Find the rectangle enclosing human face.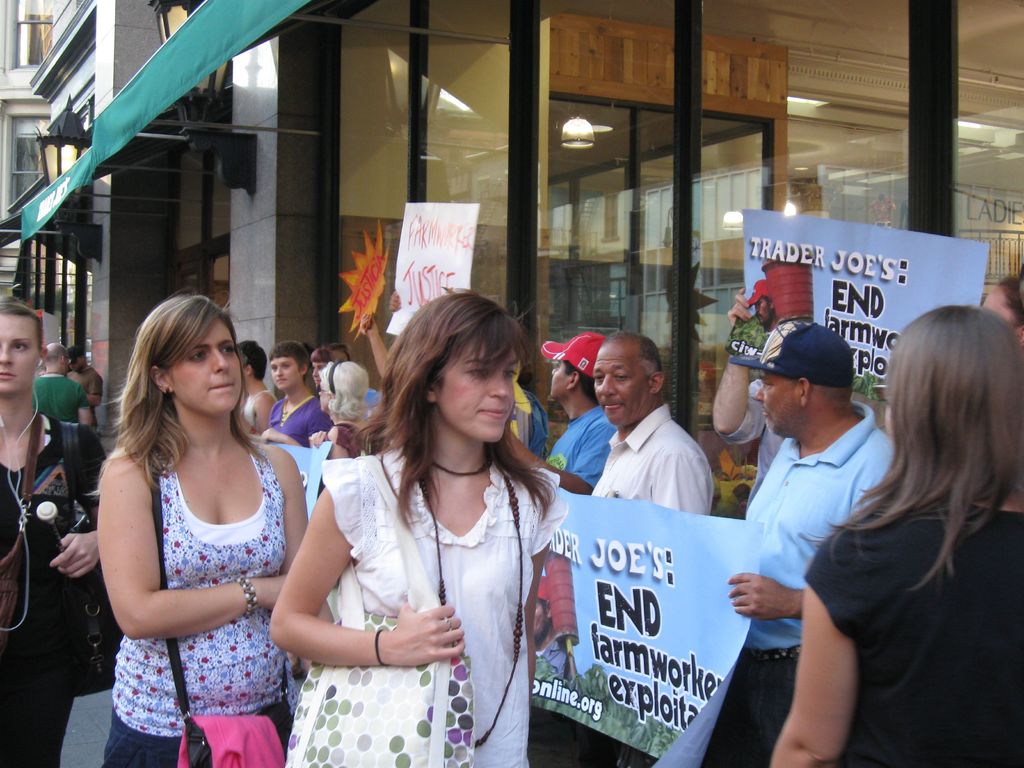
pyautogui.locateOnScreen(440, 352, 518, 440).
